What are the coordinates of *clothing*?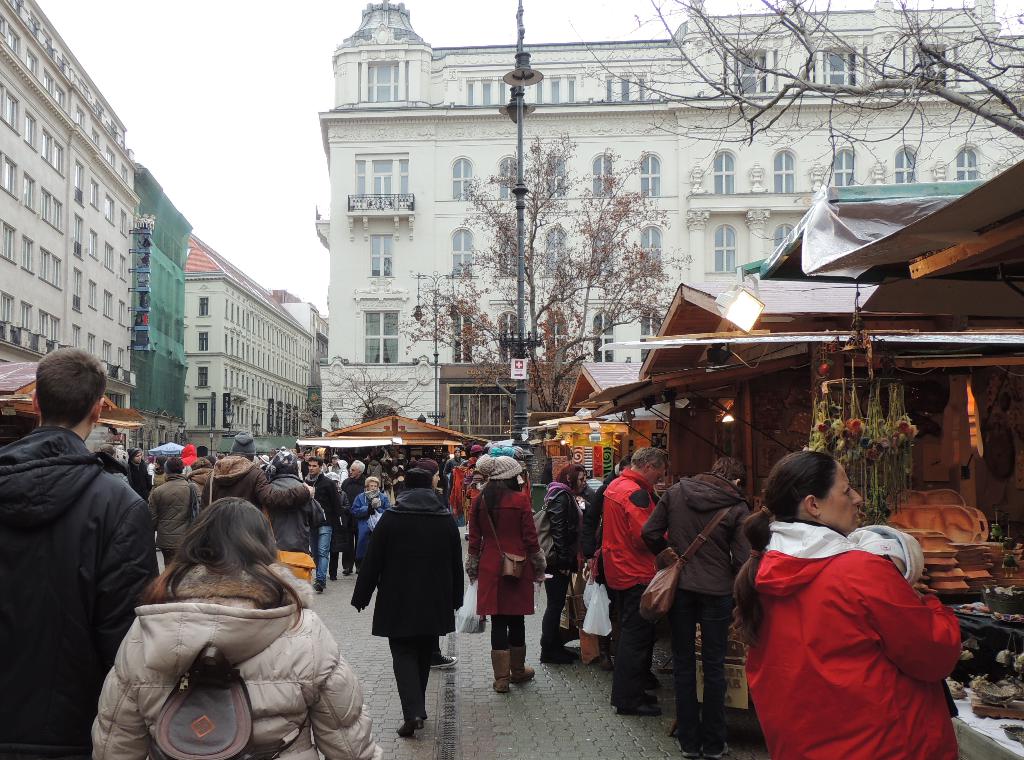
[left=746, top=517, right=967, bottom=759].
